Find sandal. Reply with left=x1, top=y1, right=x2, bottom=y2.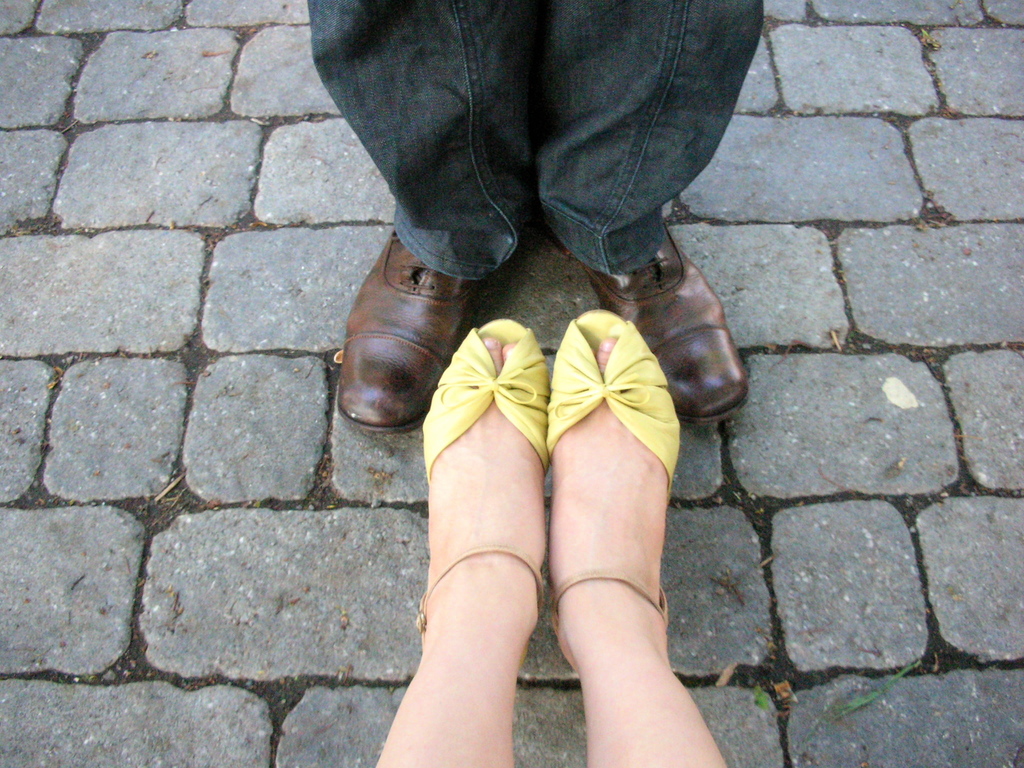
left=546, top=307, right=681, bottom=671.
